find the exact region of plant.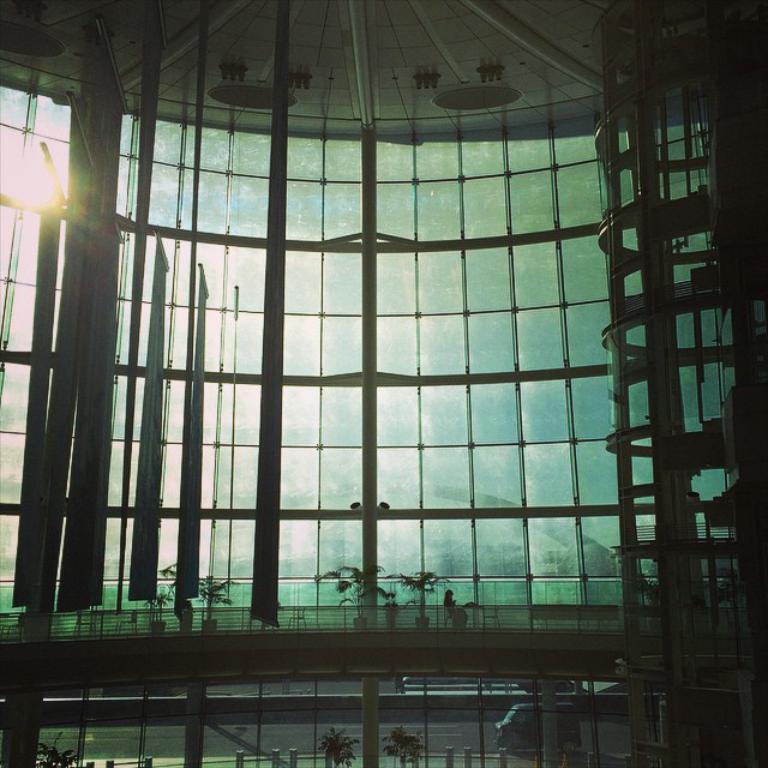
Exact region: [left=318, top=724, right=366, bottom=767].
